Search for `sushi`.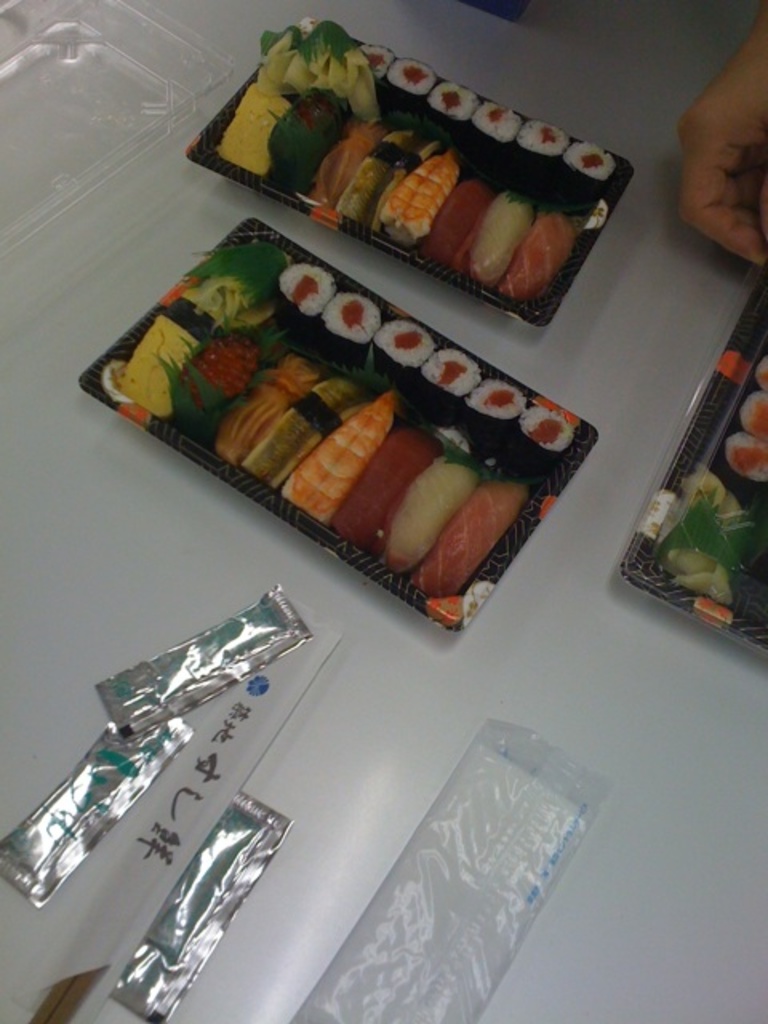
Found at x1=454, y1=373, x2=531, y2=453.
